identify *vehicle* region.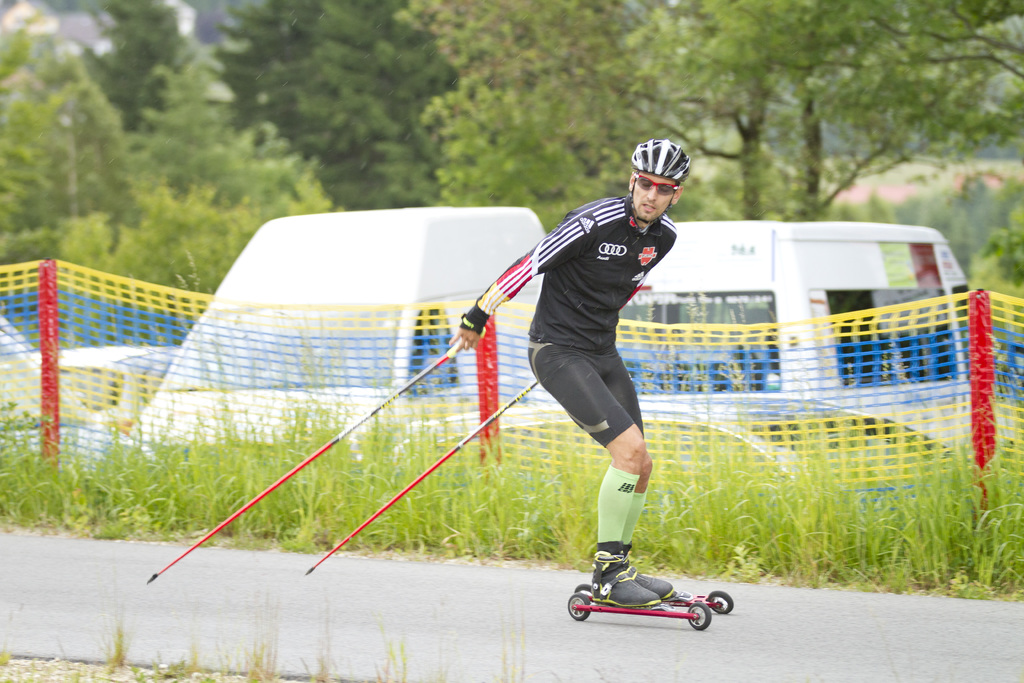
Region: [0,315,141,463].
